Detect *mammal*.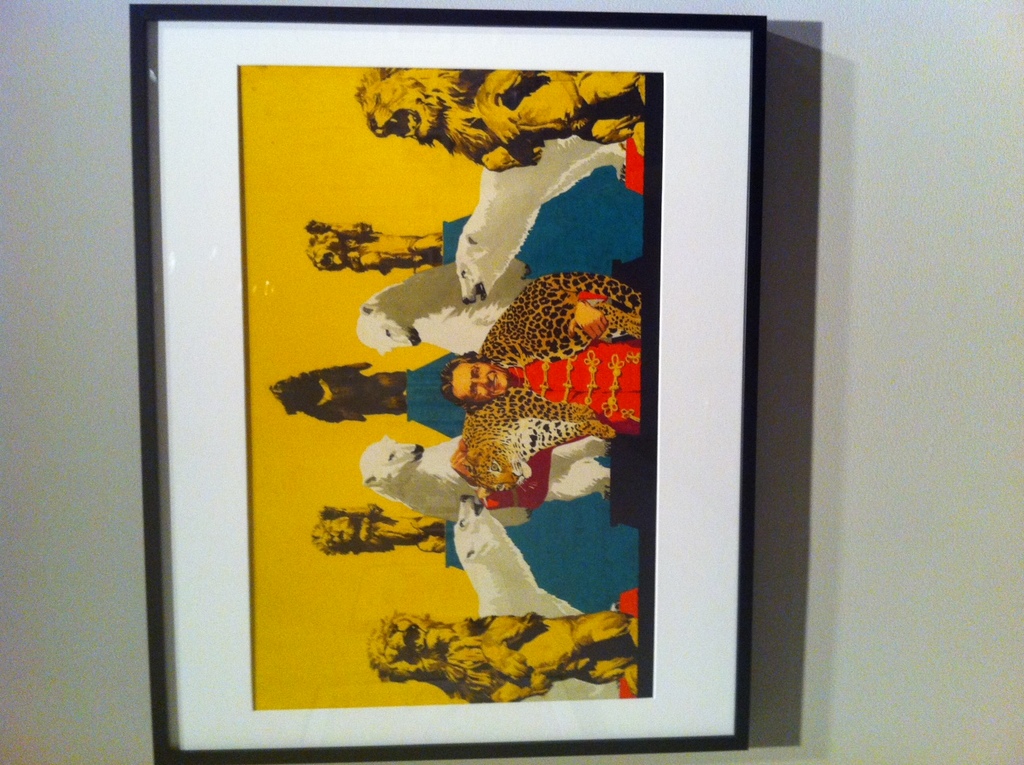
Detected at 306, 218, 443, 273.
